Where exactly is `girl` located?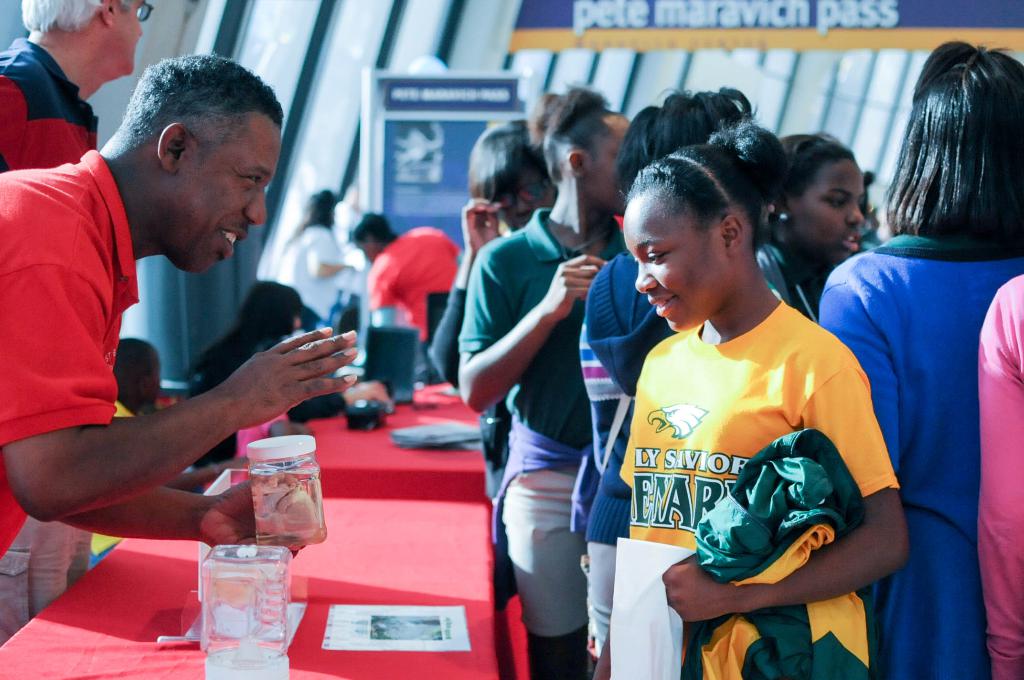
Its bounding box is region(828, 42, 1023, 679).
